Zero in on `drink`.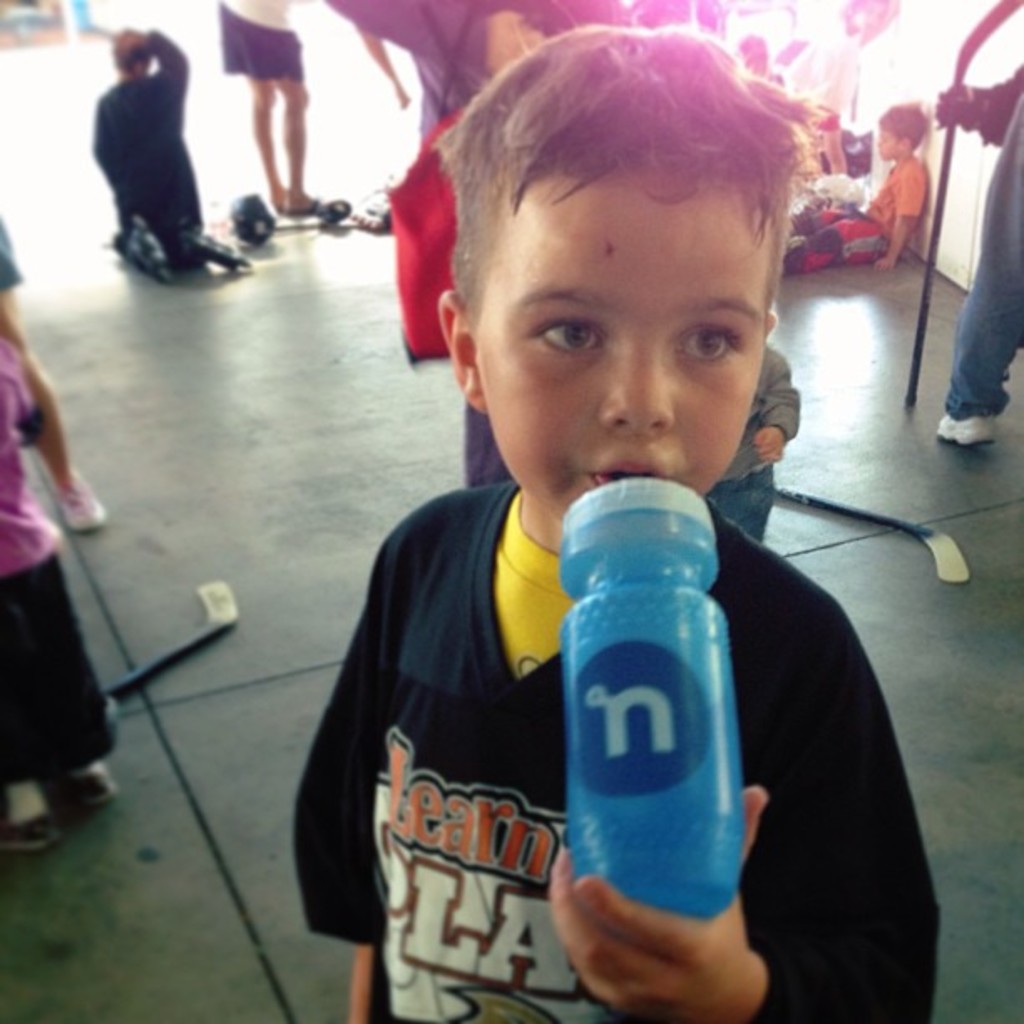
Zeroed in: x1=554, y1=443, x2=758, y2=969.
